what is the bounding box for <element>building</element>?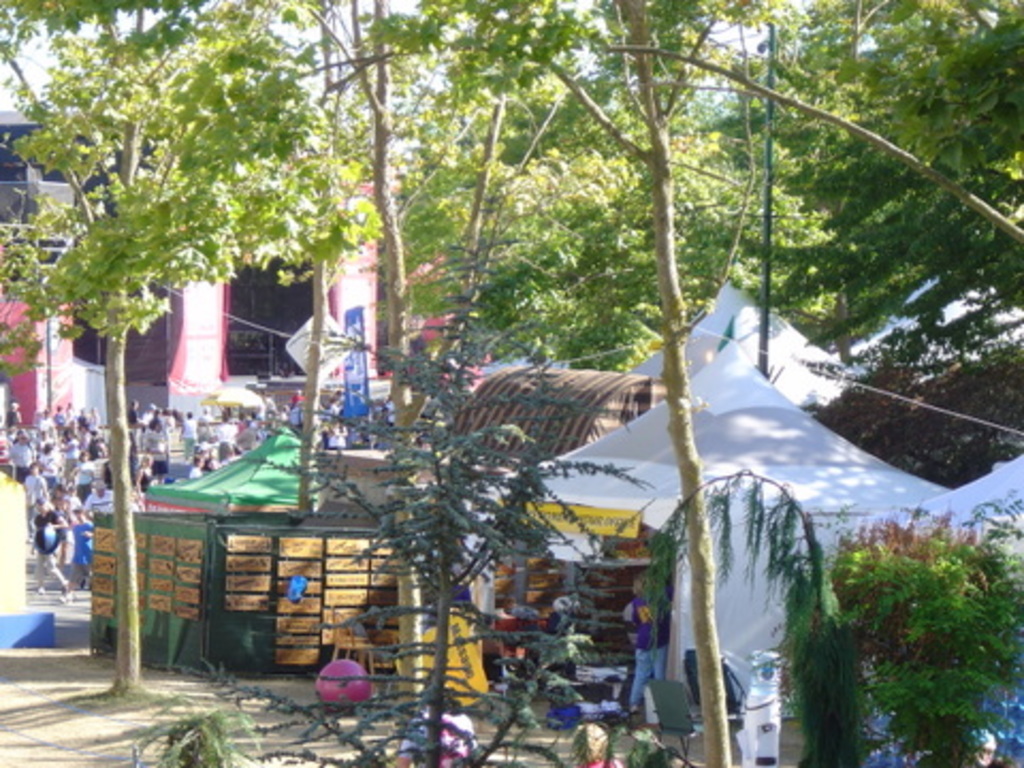
pyautogui.locateOnScreen(0, 79, 506, 461).
